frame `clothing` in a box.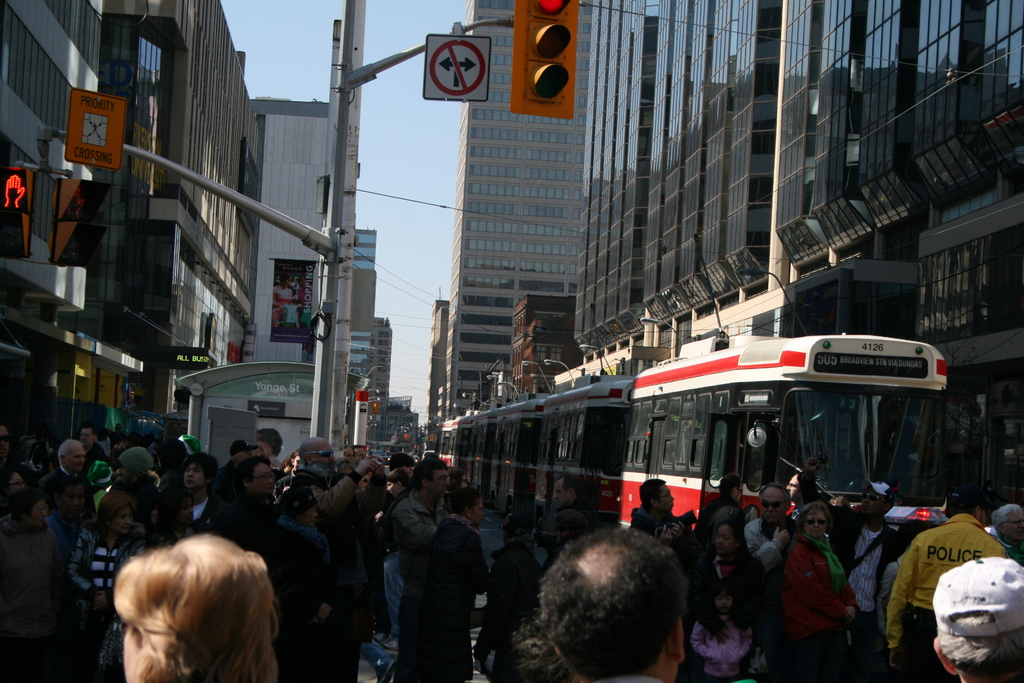
(417,514,497,682).
